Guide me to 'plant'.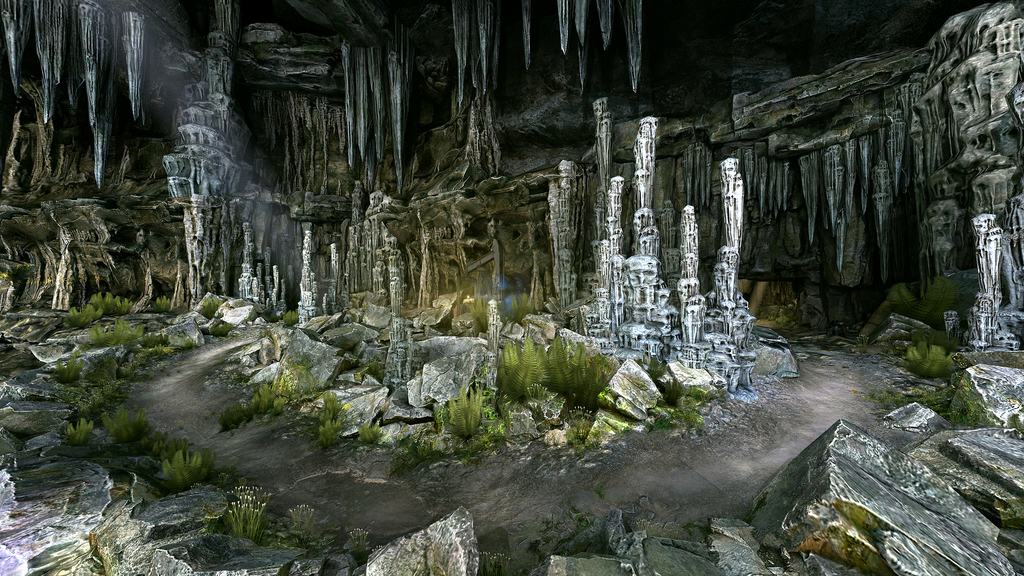
Guidance: 86:319:140:346.
